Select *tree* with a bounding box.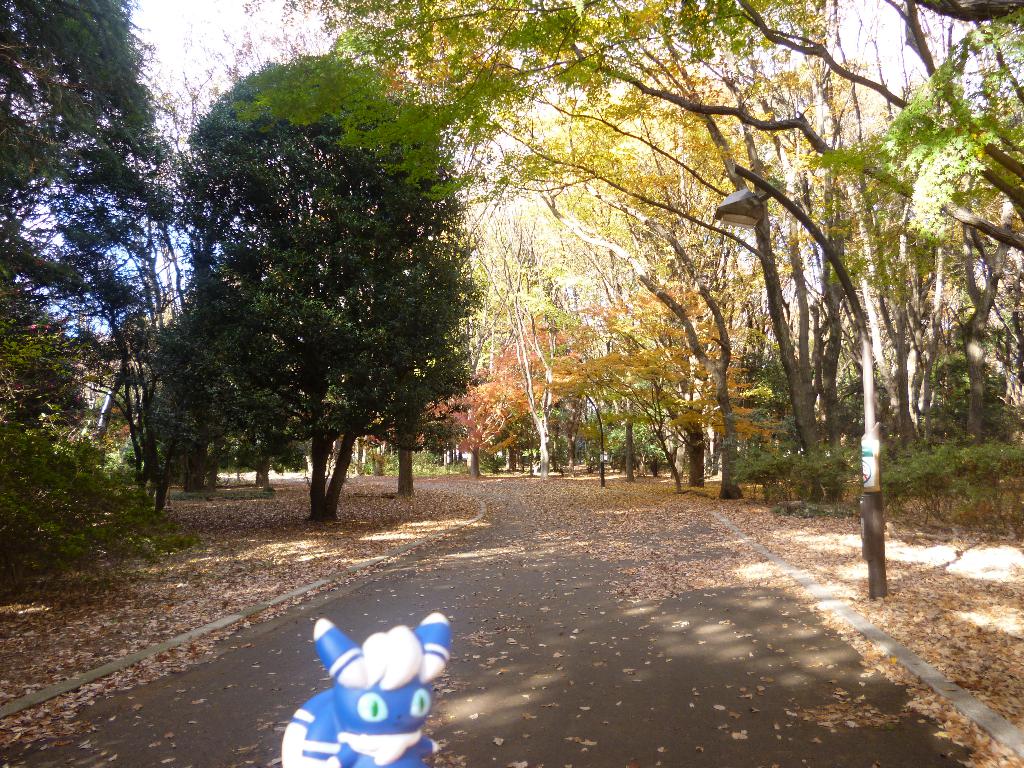
locate(0, 0, 198, 567).
